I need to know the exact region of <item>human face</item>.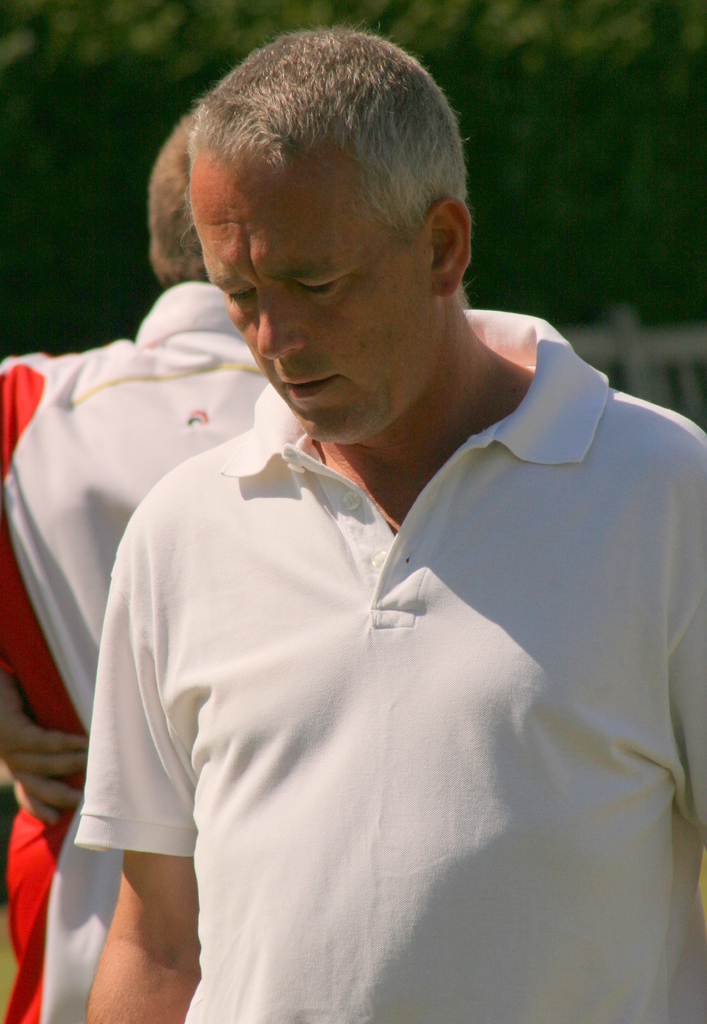
Region: (left=186, top=177, right=444, bottom=444).
